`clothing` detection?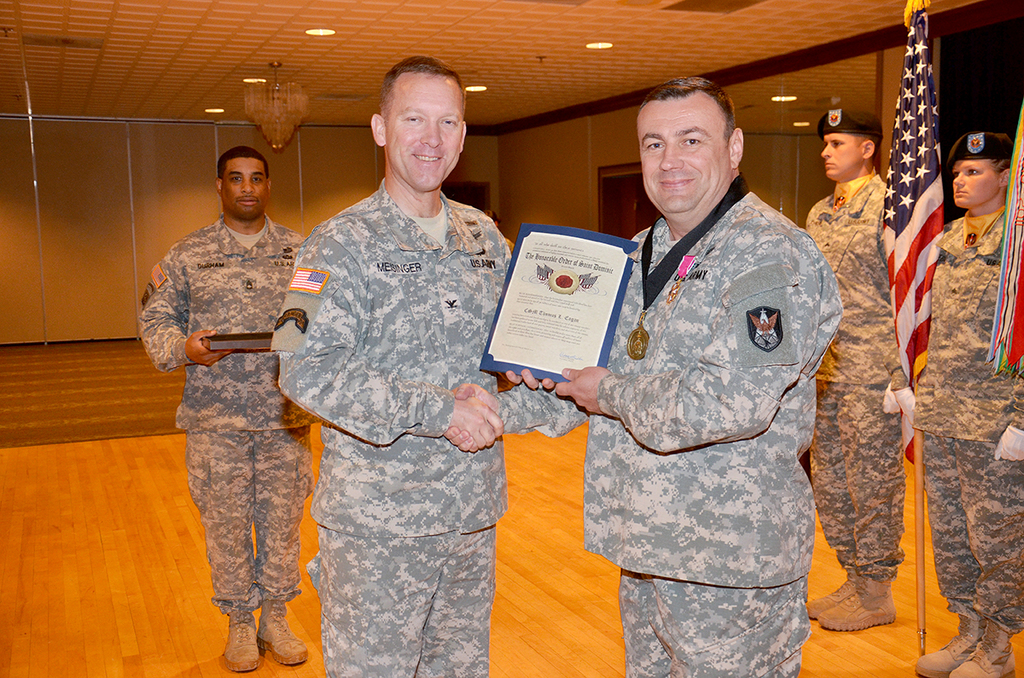
(x1=271, y1=174, x2=569, y2=677)
